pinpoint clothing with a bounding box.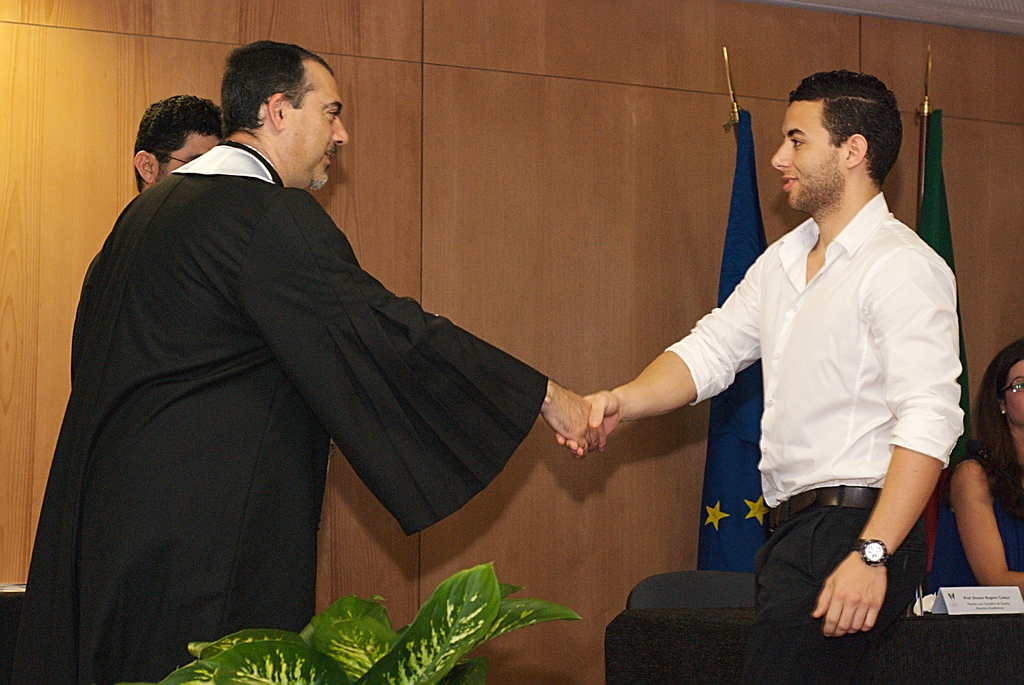
(left=16, top=136, right=552, bottom=684).
